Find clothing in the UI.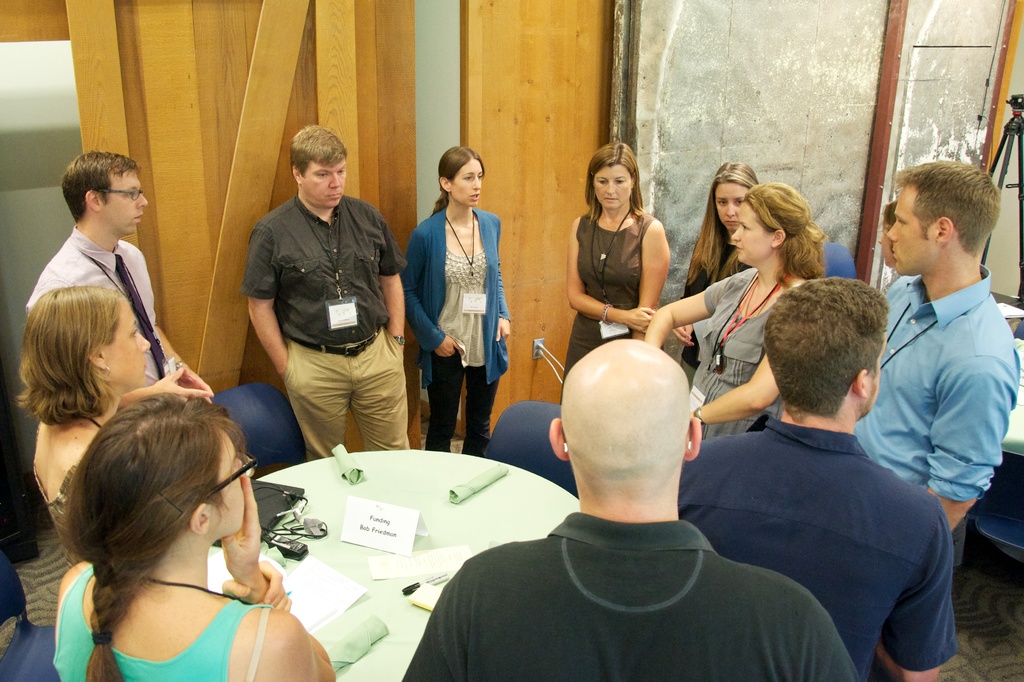
UI element at (left=394, top=205, right=513, bottom=460).
